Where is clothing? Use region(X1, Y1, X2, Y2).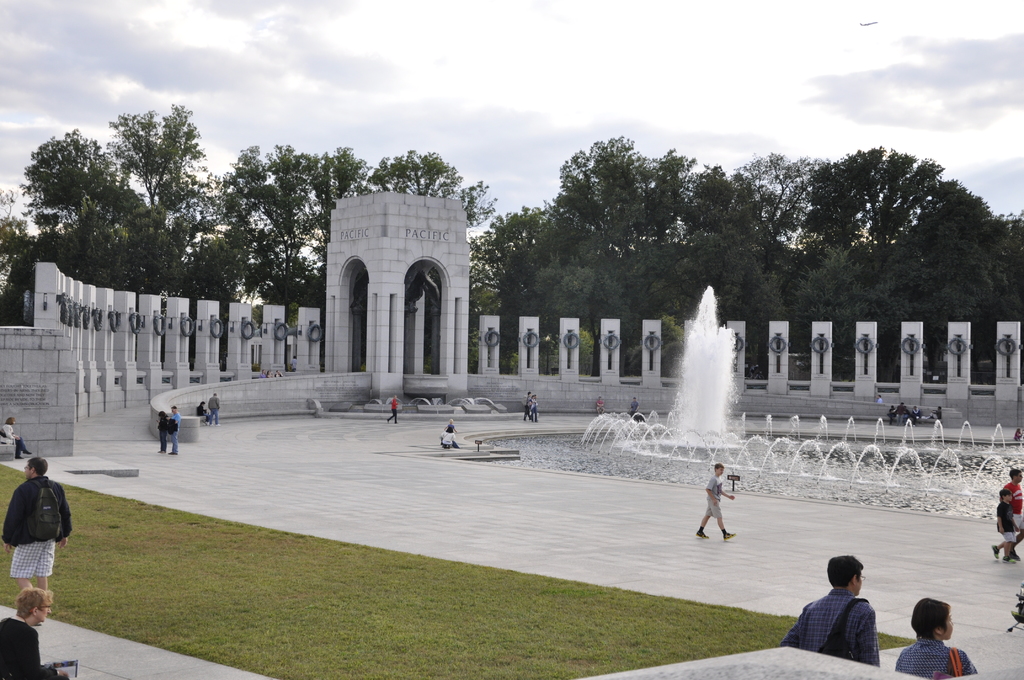
region(0, 473, 71, 576).
